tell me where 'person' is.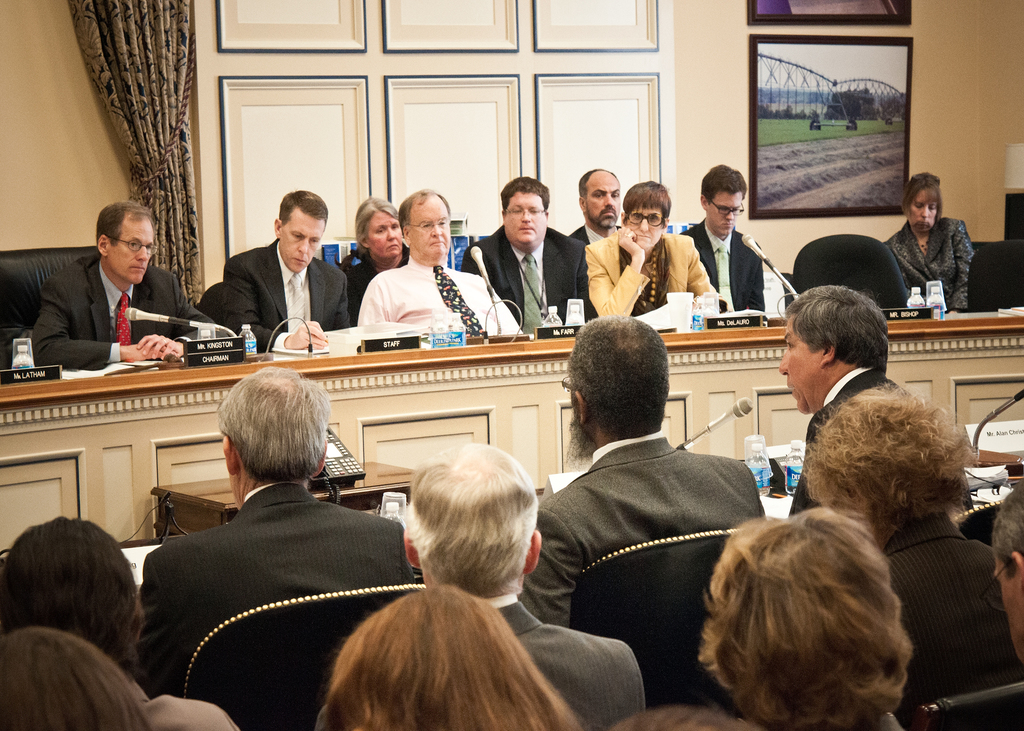
'person' is at x1=911 y1=491 x2=1023 y2=730.
